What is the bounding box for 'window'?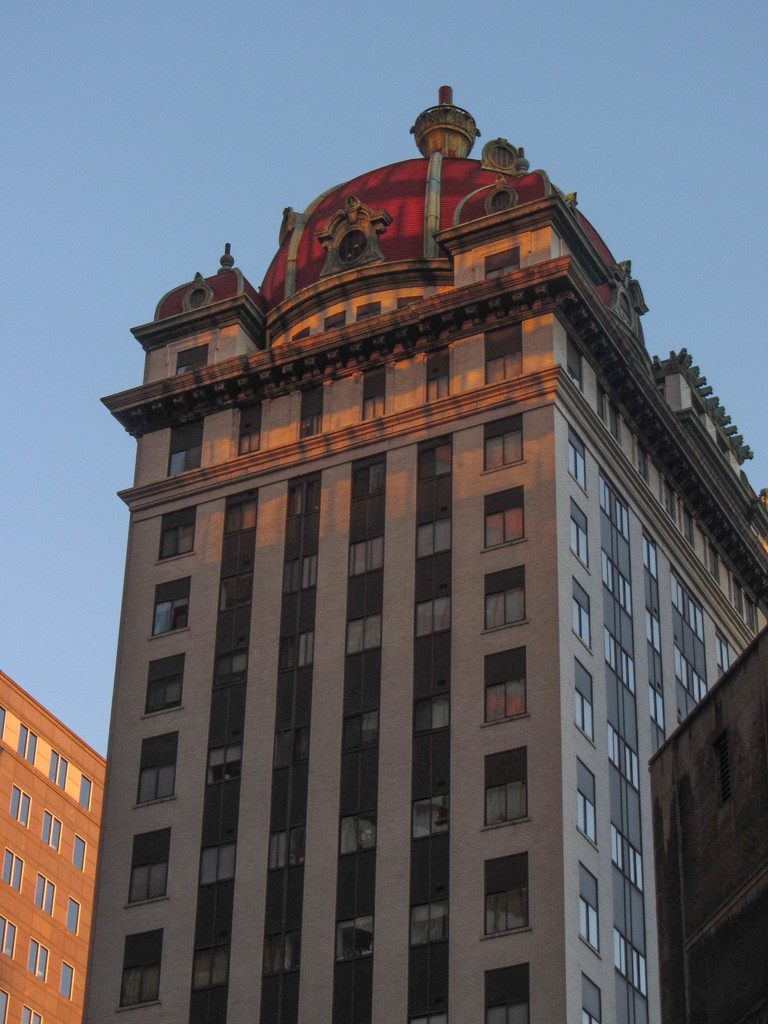
BBox(608, 722, 620, 778).
